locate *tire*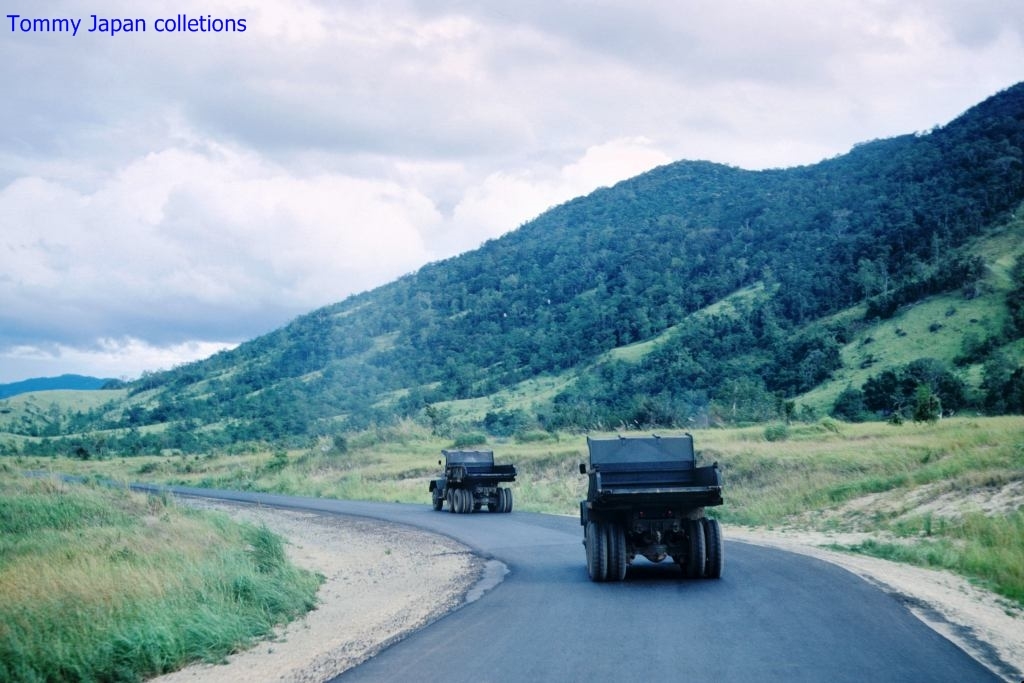
BBox(492, 485, 505, 517)
